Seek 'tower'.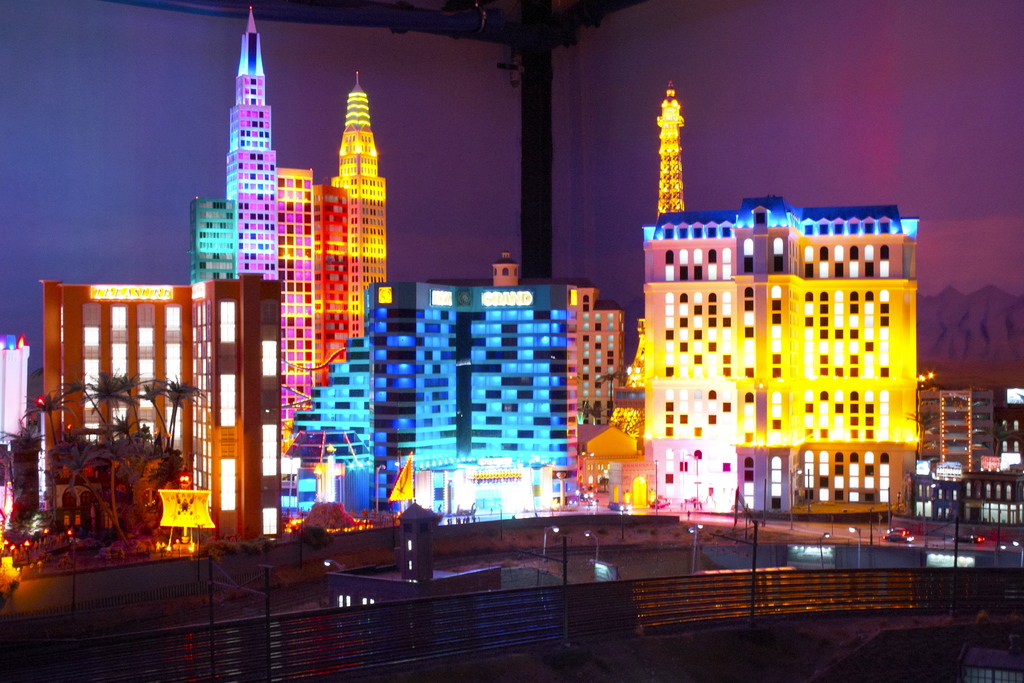
{"left": 324, "top": 71, "right": 388, "bottom": 323}.
